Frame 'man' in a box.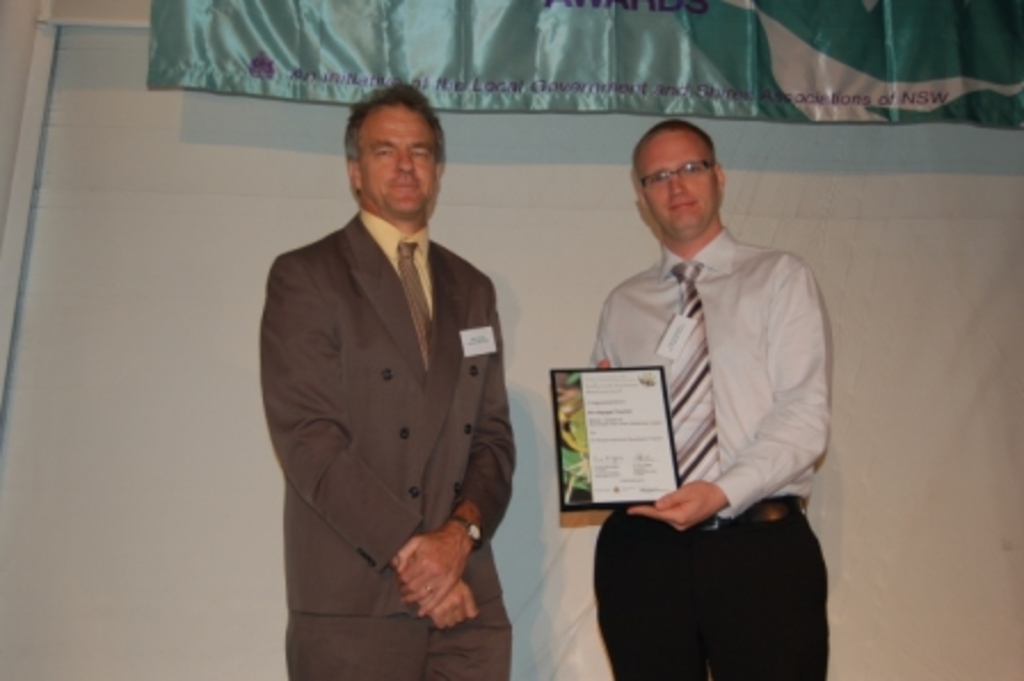
rect(590, 117, 834, 679).
